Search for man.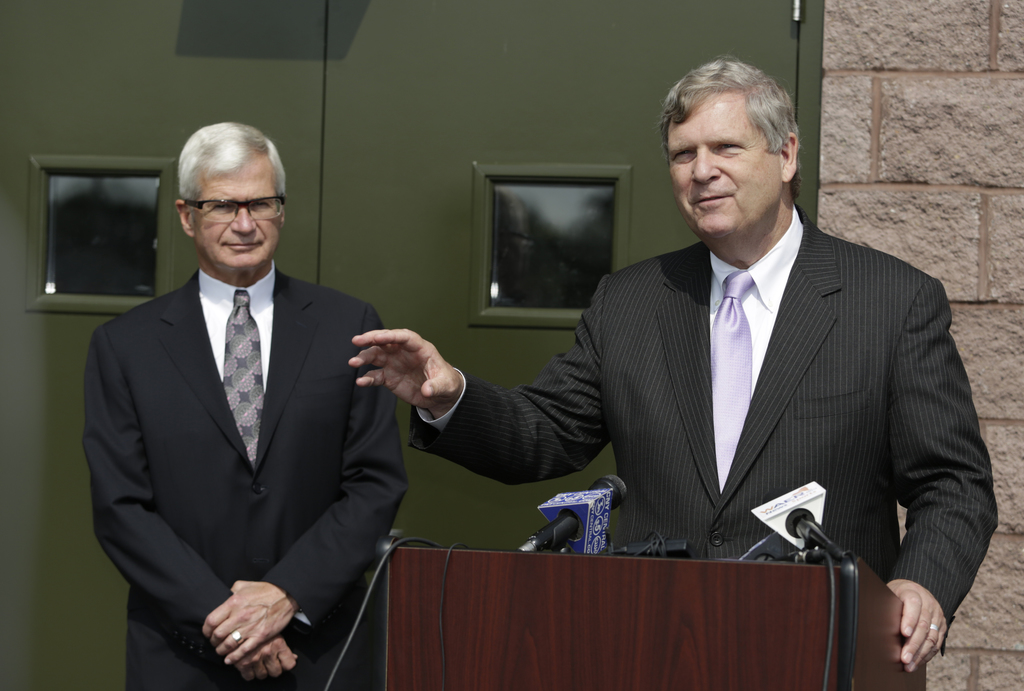
Found at [left=79, top=119, right=422, bottom=690].
